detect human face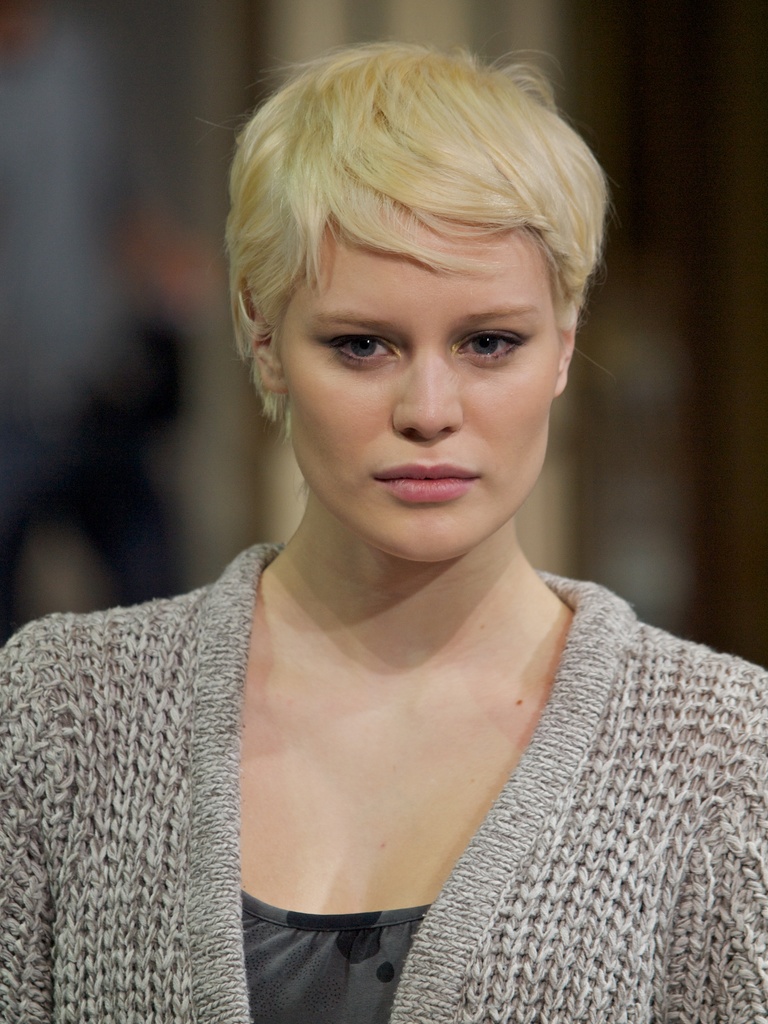
bbox=[275, 202, 566, 559]
